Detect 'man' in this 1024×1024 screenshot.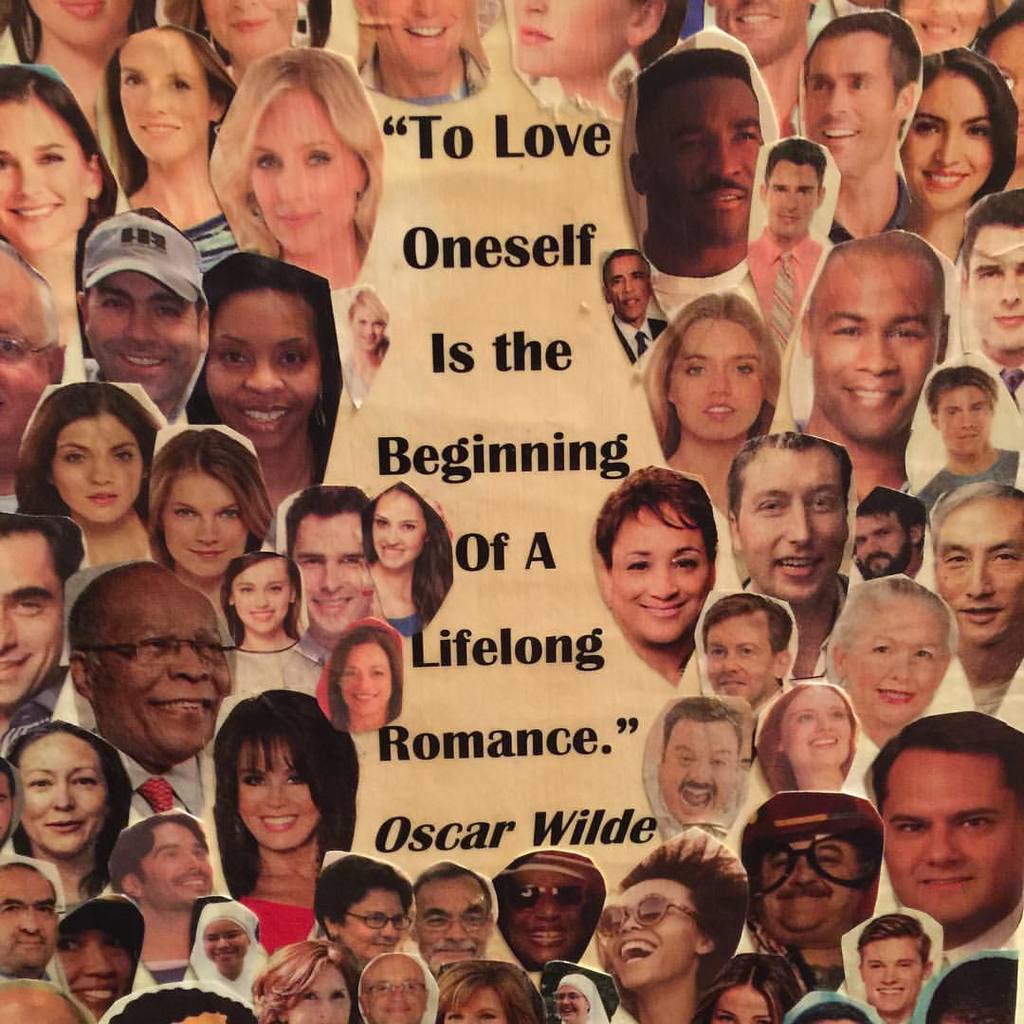
Detection: (x1=863, y1=919, x2=931, y2=1023).
